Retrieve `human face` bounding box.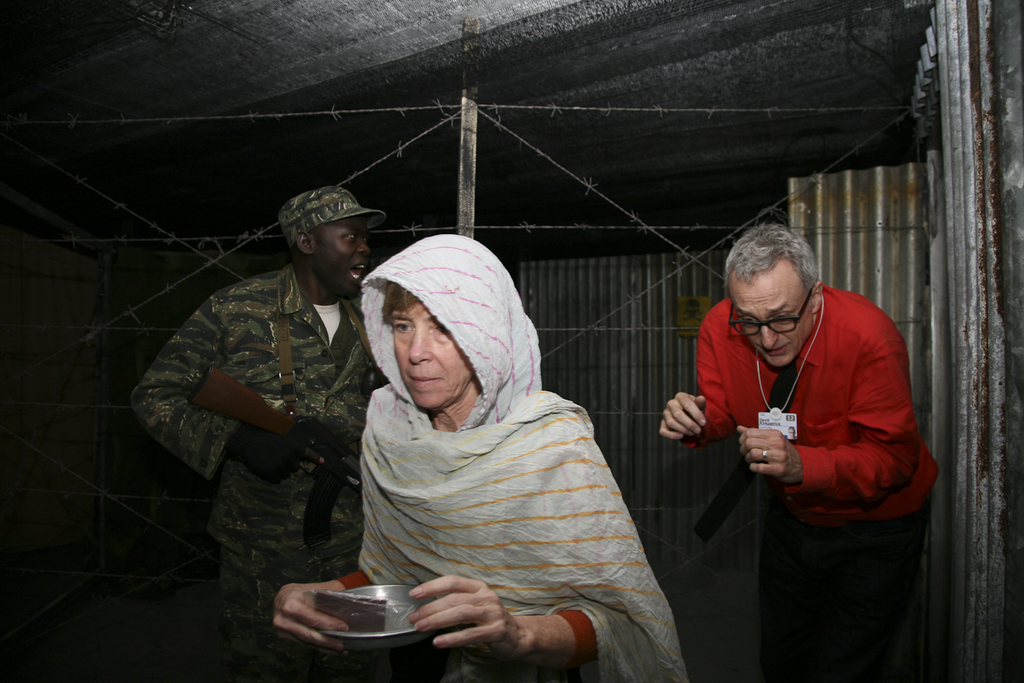
Bounding box: <box>315,220,371,294</box>.
